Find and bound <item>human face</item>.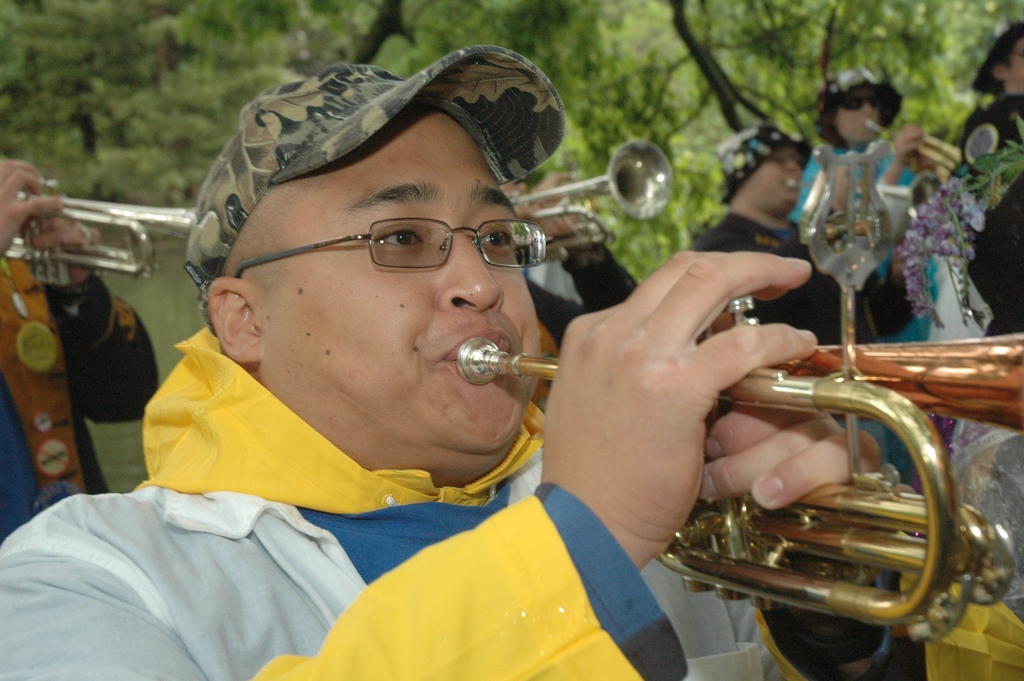
Bound: l=832, t=88, r=887, b=141.
